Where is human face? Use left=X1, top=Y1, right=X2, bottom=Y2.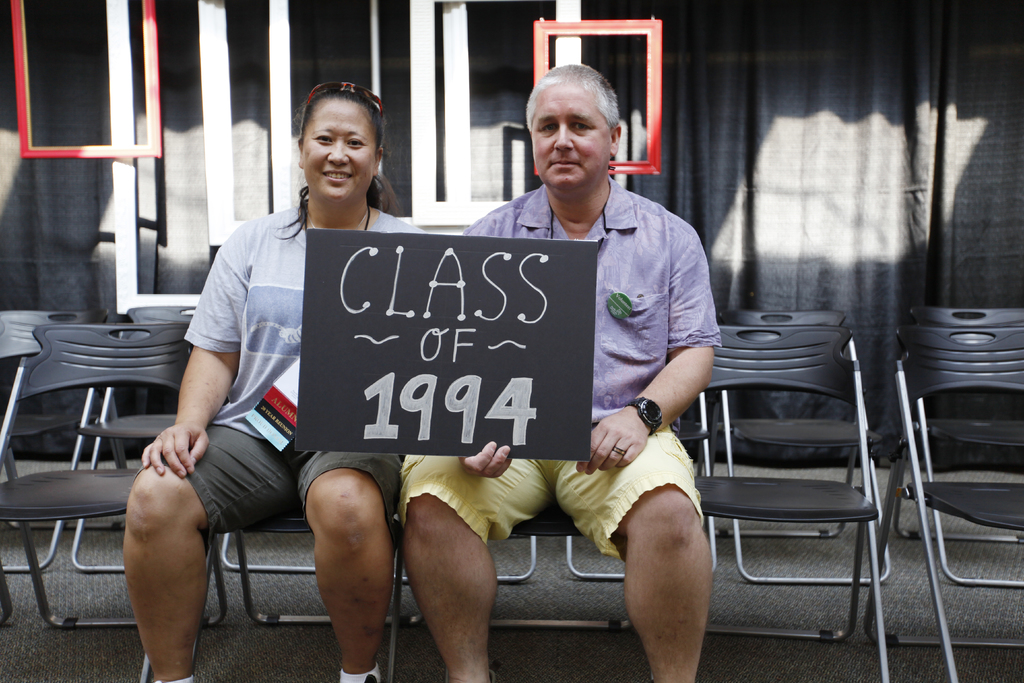
left=535, top=78, right=612, bottom=191.
